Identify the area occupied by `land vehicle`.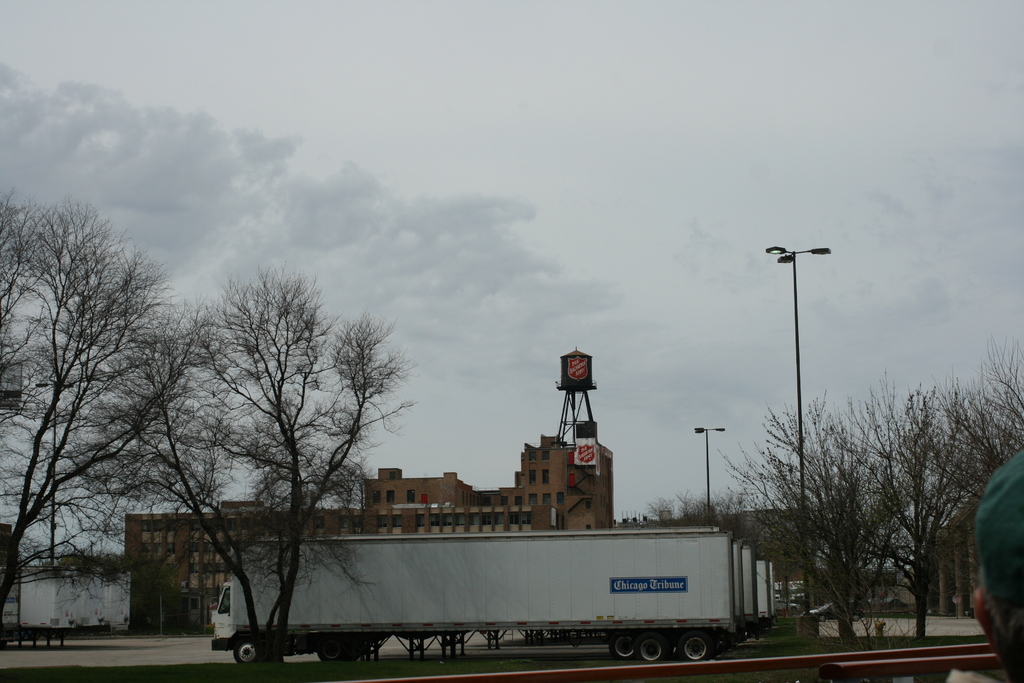
Area: <region>209, 516, 740, 661</region>.
